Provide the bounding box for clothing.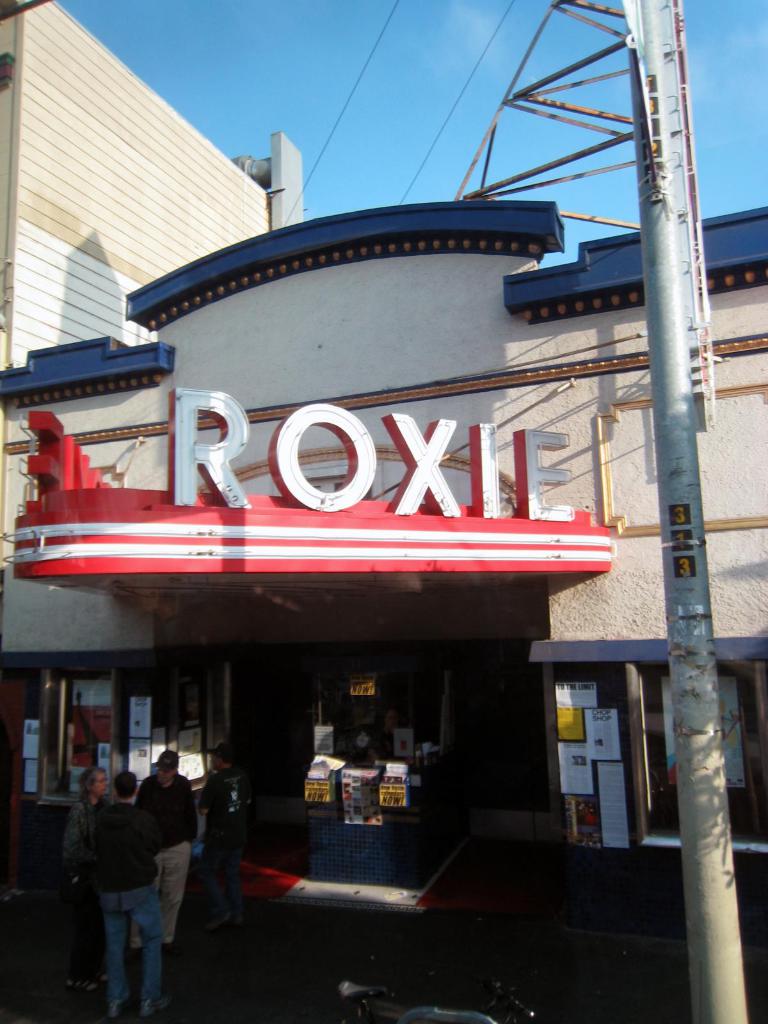
pyautogui.locateOnScreen(93, 803, 164, 1011).
